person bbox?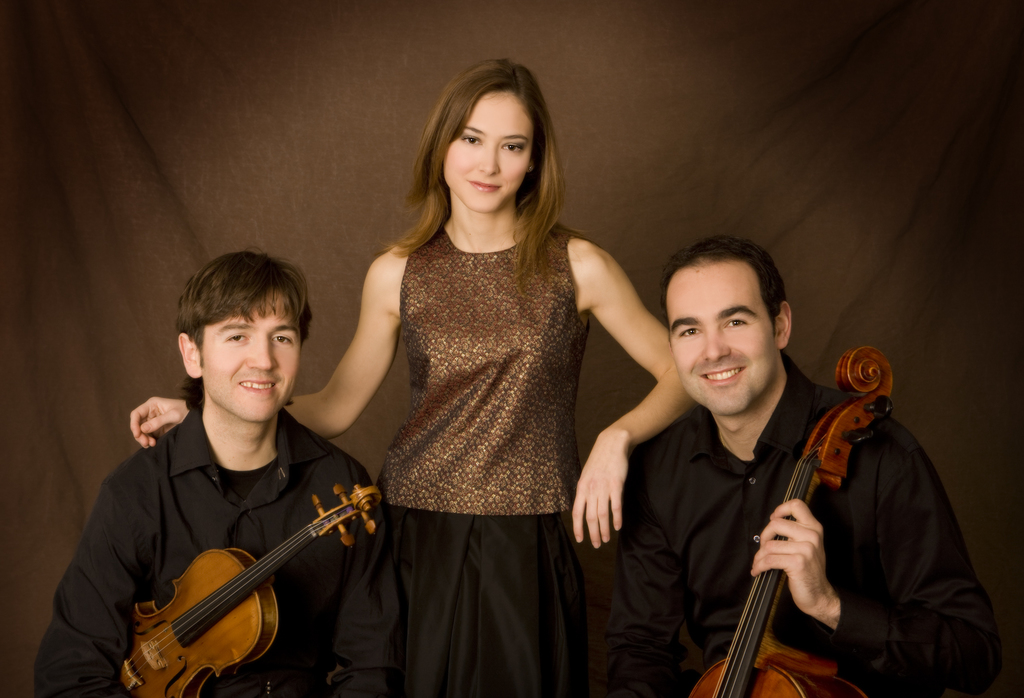
<box>32,254,413,697</box>
